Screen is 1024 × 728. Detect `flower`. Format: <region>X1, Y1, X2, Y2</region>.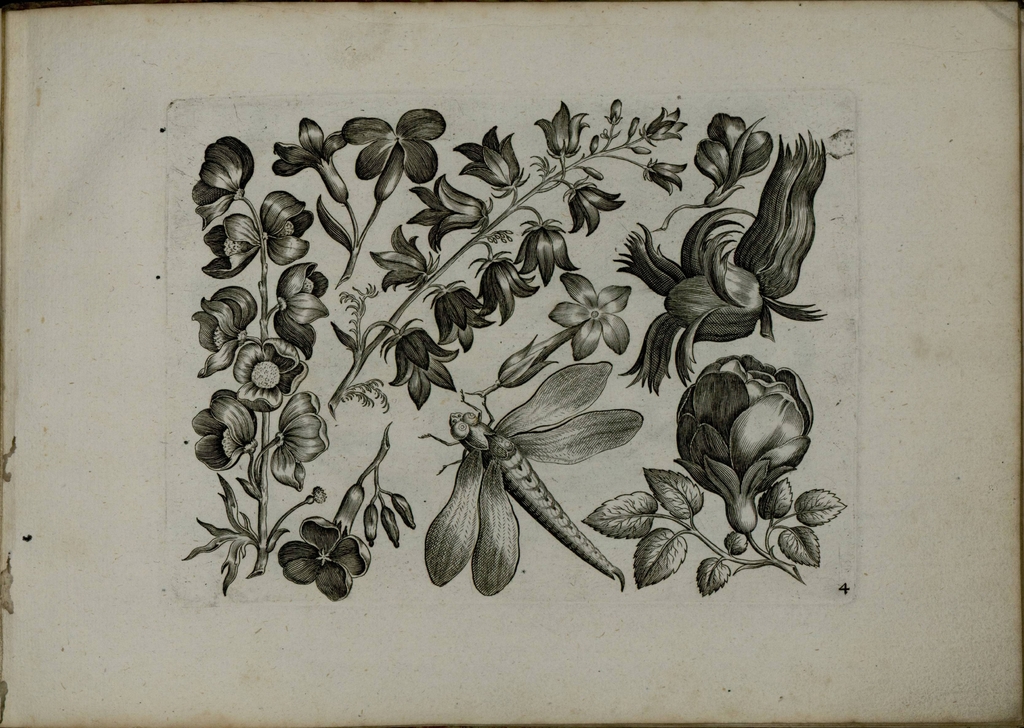
<region>273, 115, 346, 200</region>.
